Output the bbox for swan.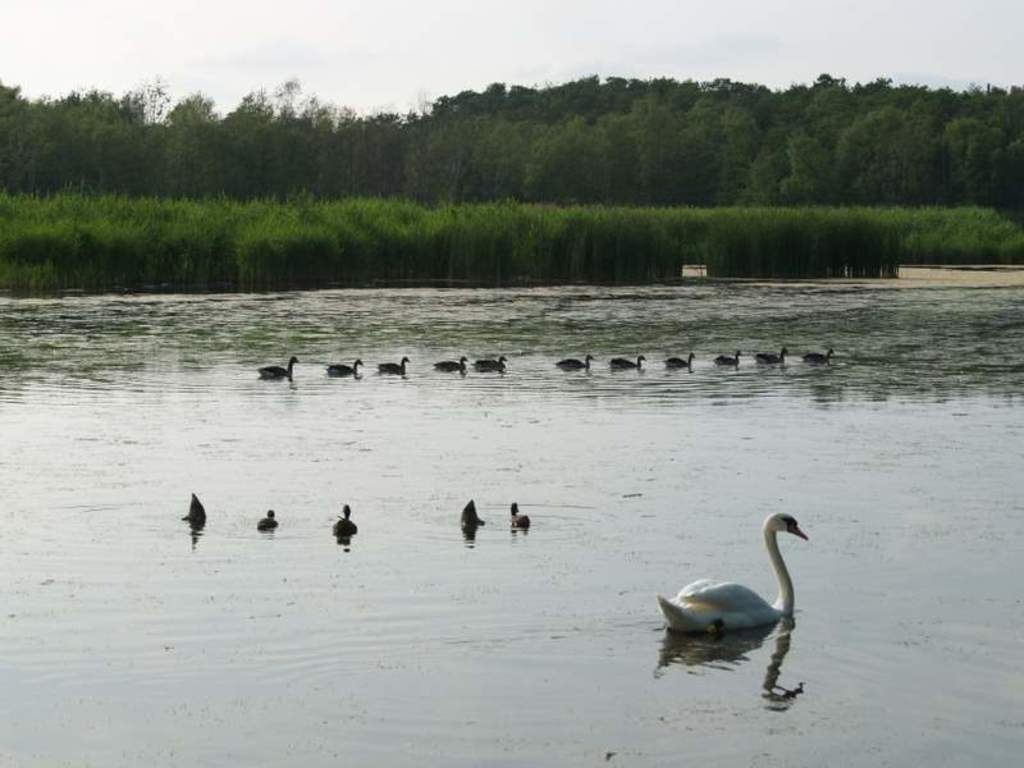
(left=429, top=356, right=470, bottom=379).
